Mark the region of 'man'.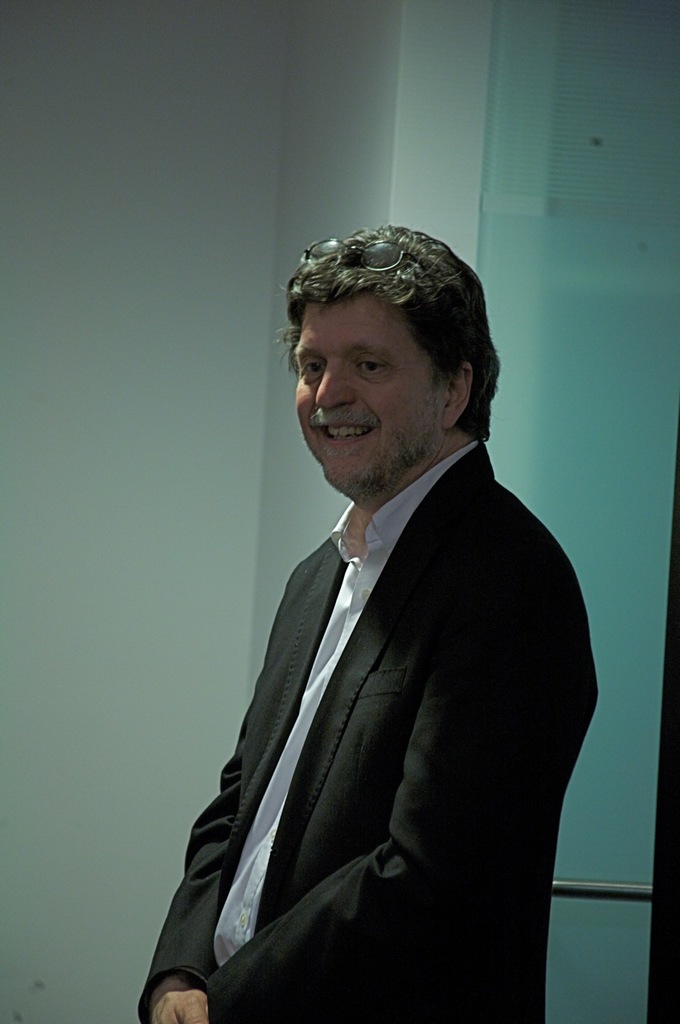
Region: [142,232,600,1002].
